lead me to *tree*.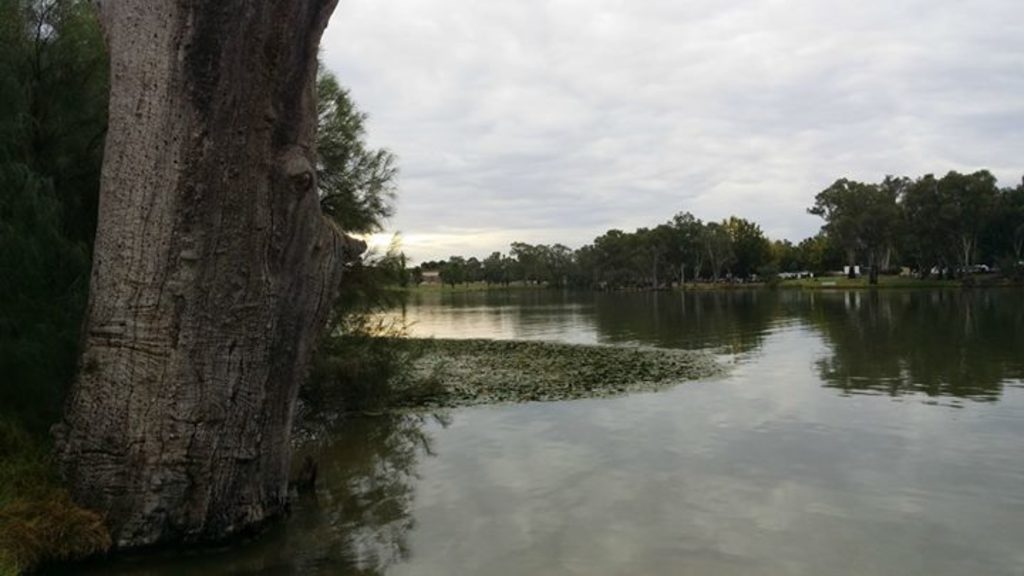
Lead to bbox(806, 156, 1023, 283).
